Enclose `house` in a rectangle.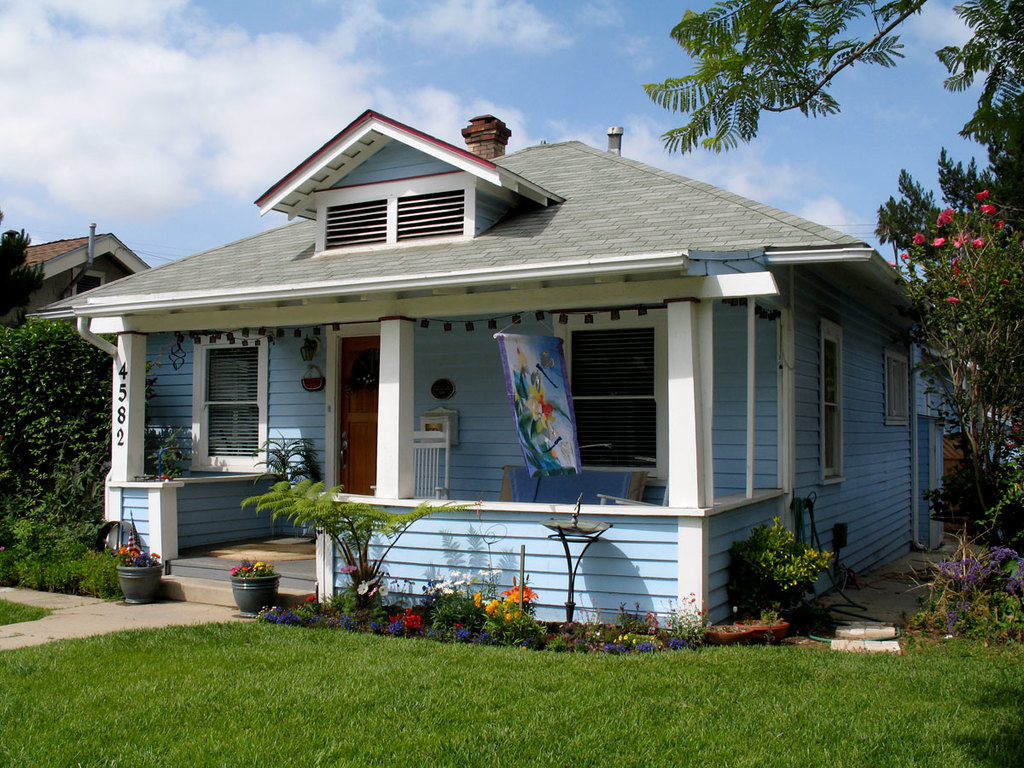
select_region(3, 228, 148, 323).
